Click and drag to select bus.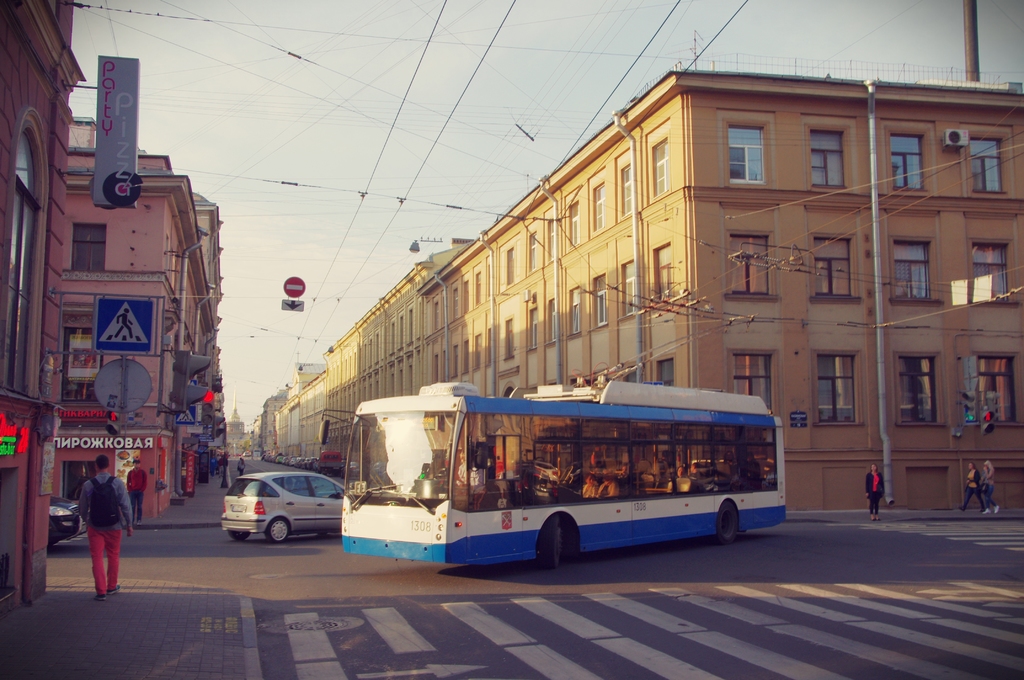
Selection: <region>316, 378, 787, 576</region>.
